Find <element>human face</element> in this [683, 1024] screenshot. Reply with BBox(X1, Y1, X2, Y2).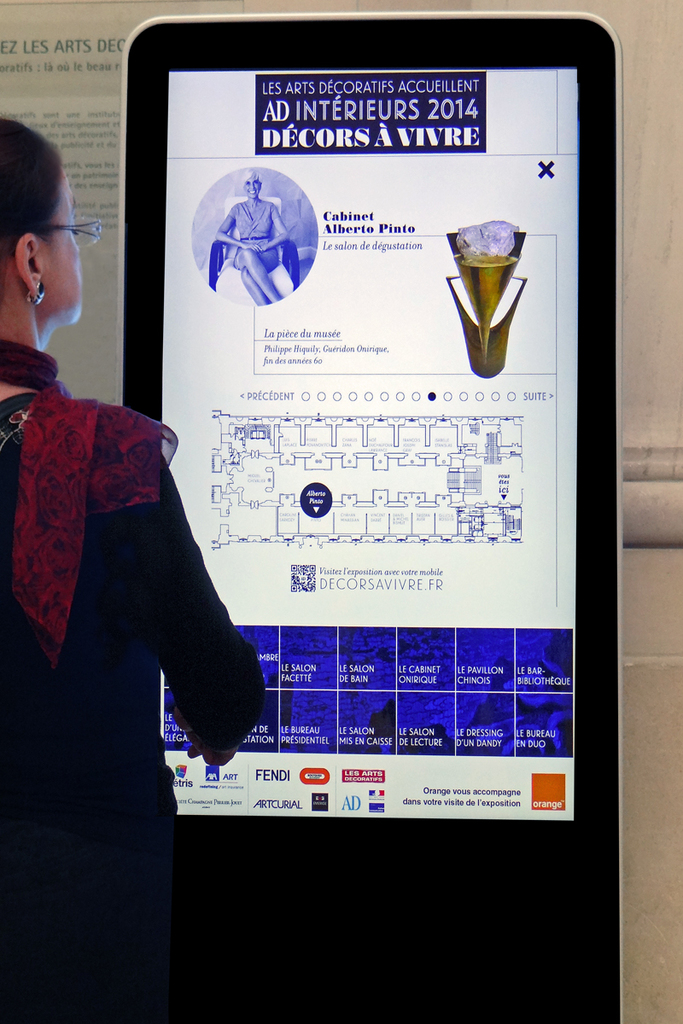
BBox(242, 180, 260, 198).
